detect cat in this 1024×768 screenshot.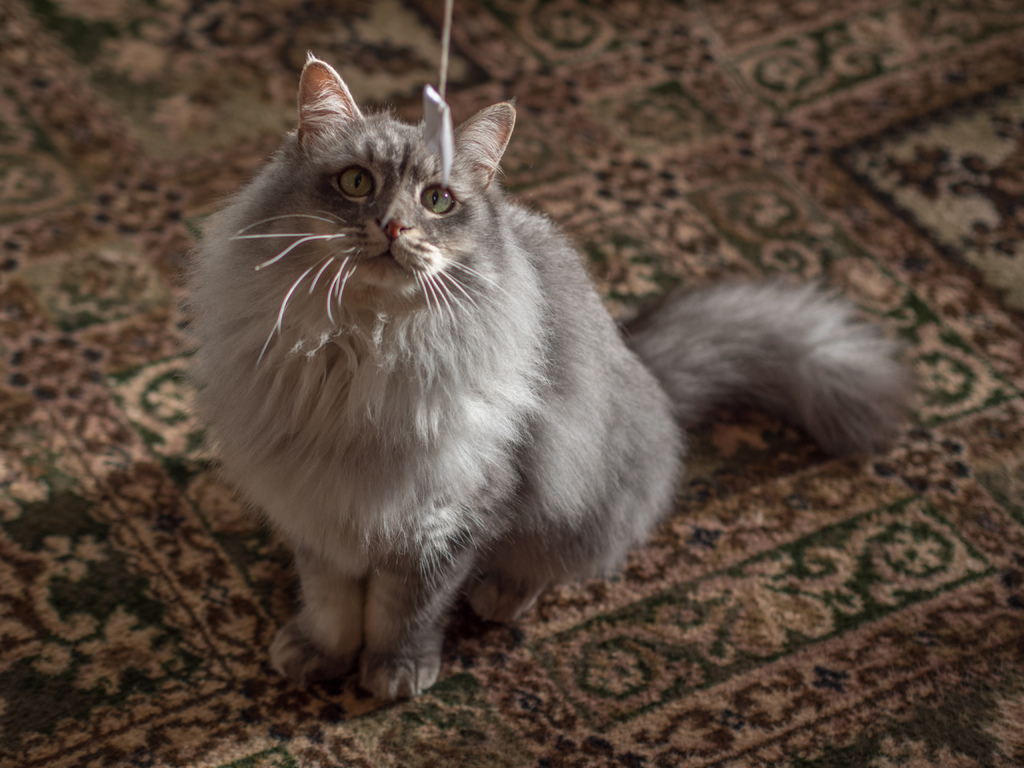
Detection: <region>186, 52, 902, 693</region>.
